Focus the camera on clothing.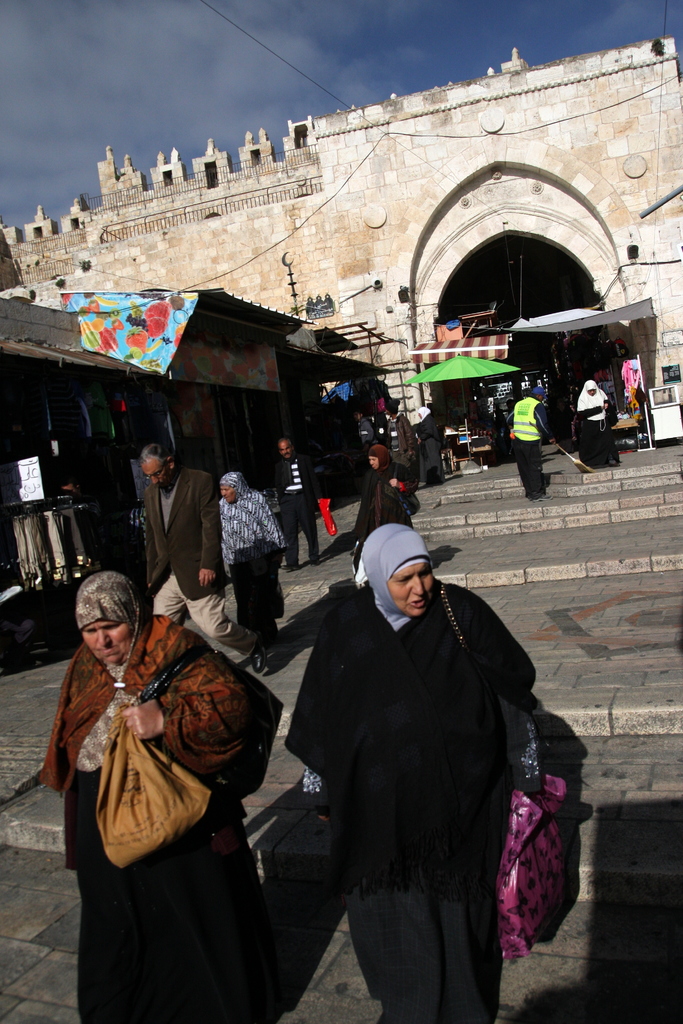
Focus region: {"x1": 354, "y1": 459, "x2": 421, "y2": 540}.
